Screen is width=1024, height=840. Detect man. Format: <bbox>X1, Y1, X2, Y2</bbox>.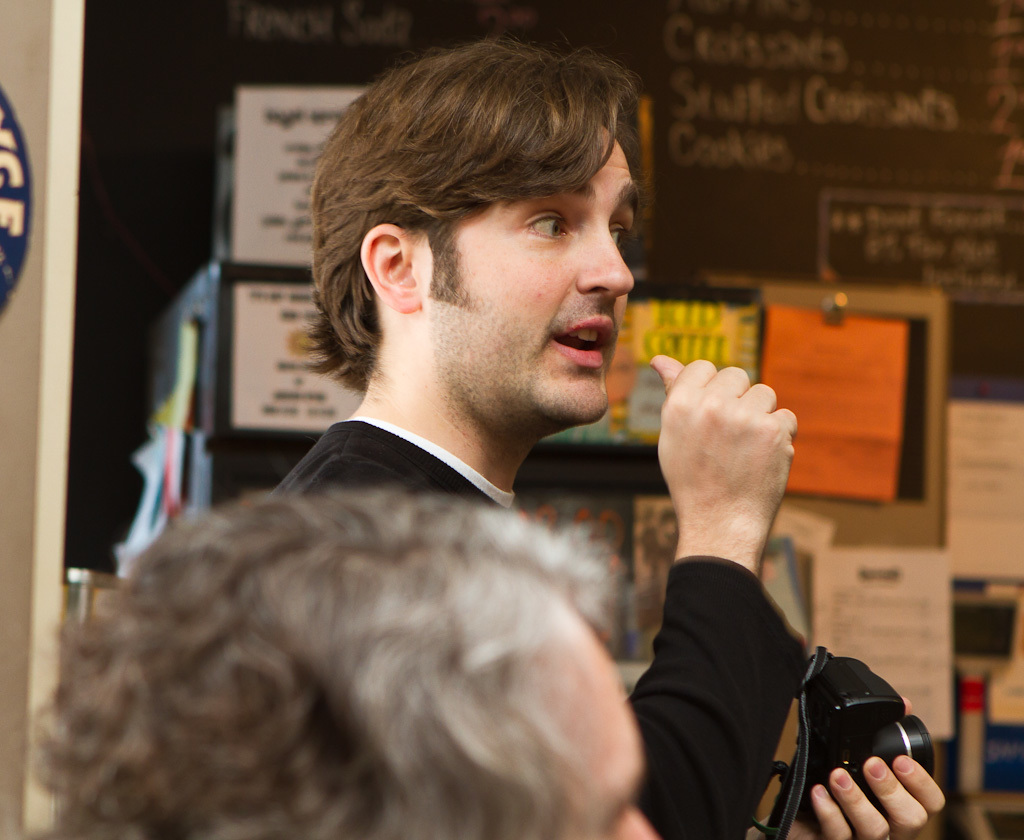
<bbox>255, 32, 947, 839</bbox>.
